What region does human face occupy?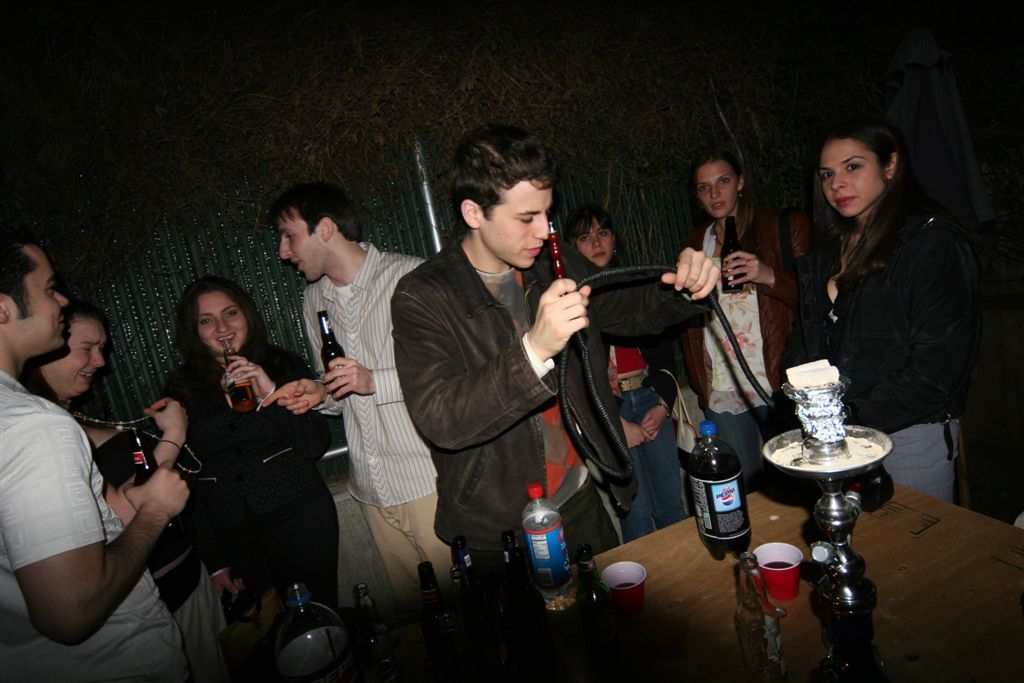
l=485, t=181, r=551, b=269.
